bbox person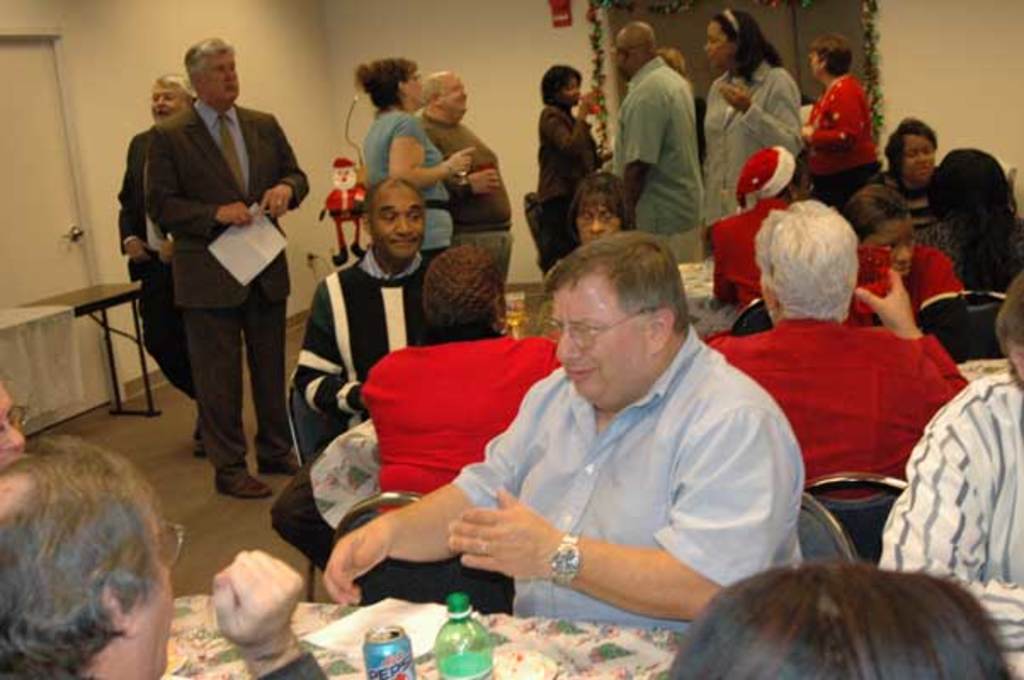
bbox(0, 430, 327, 678)
